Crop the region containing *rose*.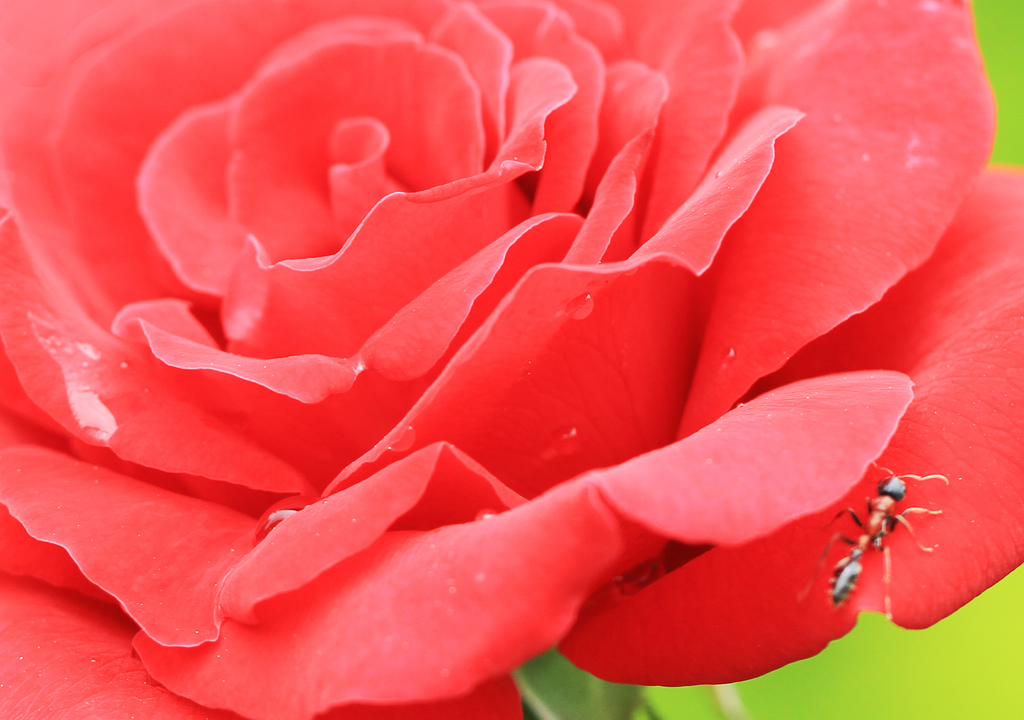
Crop region: [0, 0, 1023, 719].
